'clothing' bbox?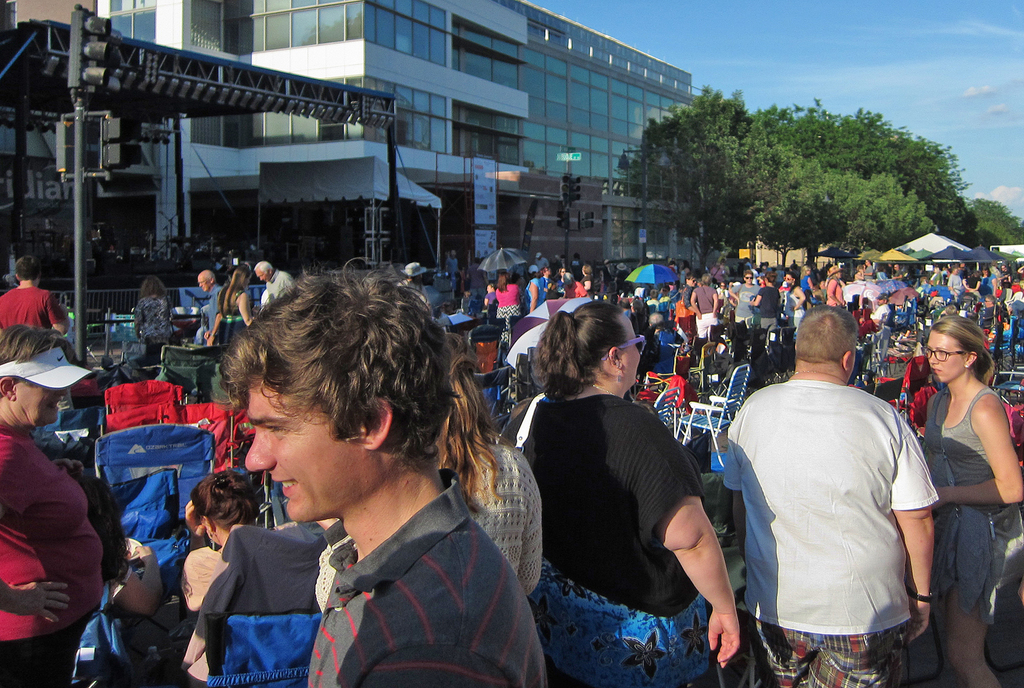
select_region(132, 289, 176, 343)
